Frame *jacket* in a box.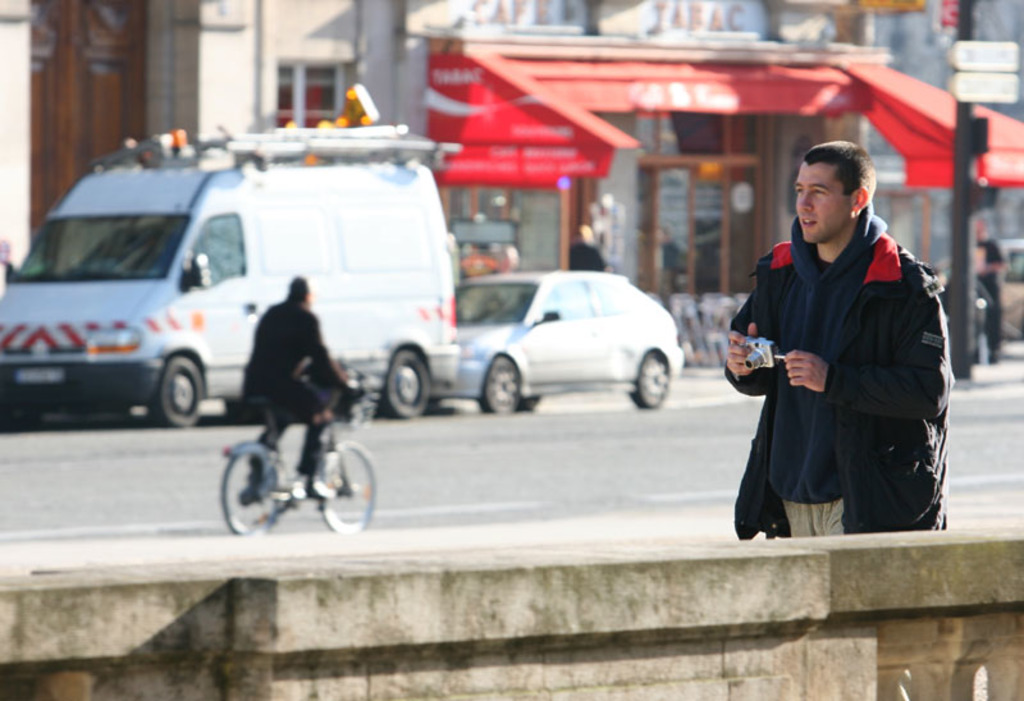
{"left": 721, "top": 202, "right": 951, "bottom": 541}.
